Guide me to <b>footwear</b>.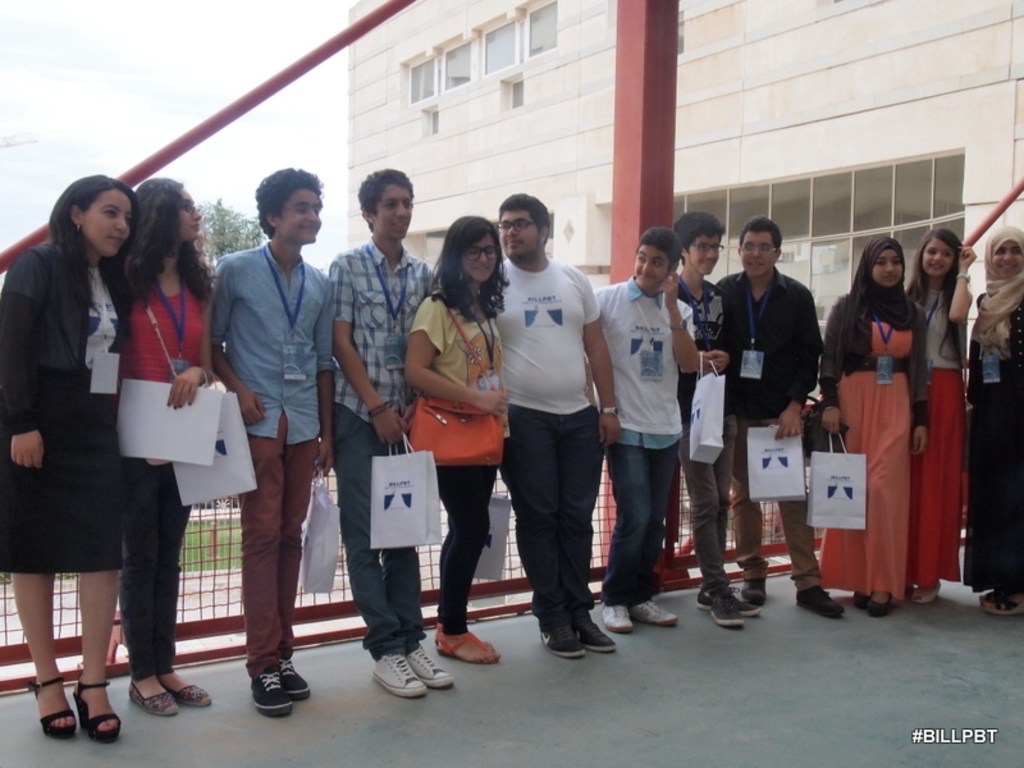
Guidance: select_region(573, 612, 617, 657).
